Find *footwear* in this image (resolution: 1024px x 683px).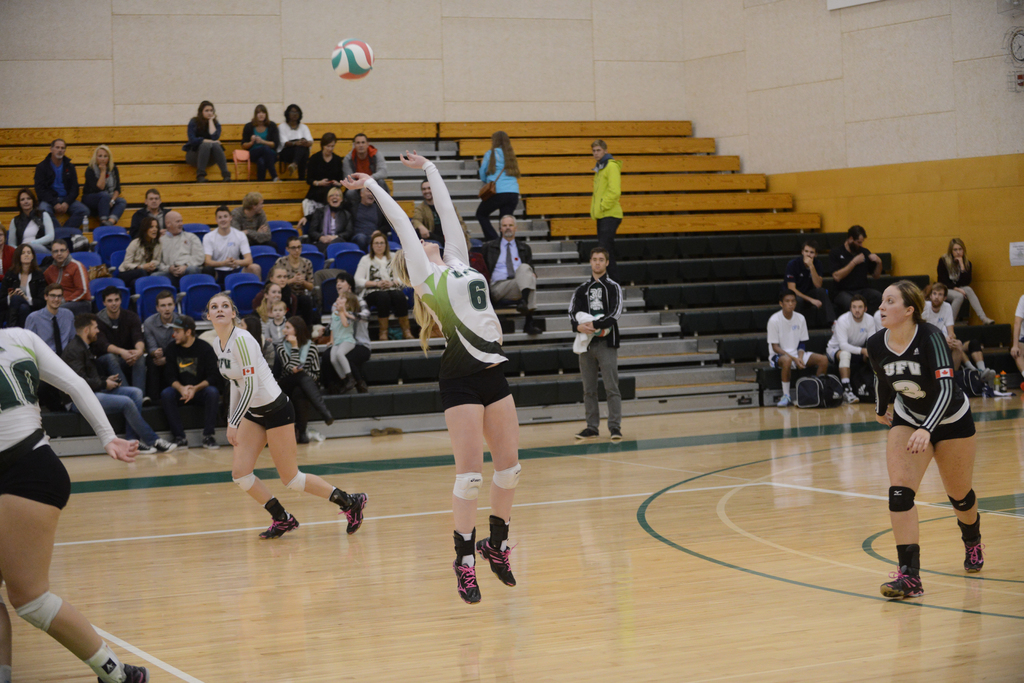
region(339, 492, 366, 537).
